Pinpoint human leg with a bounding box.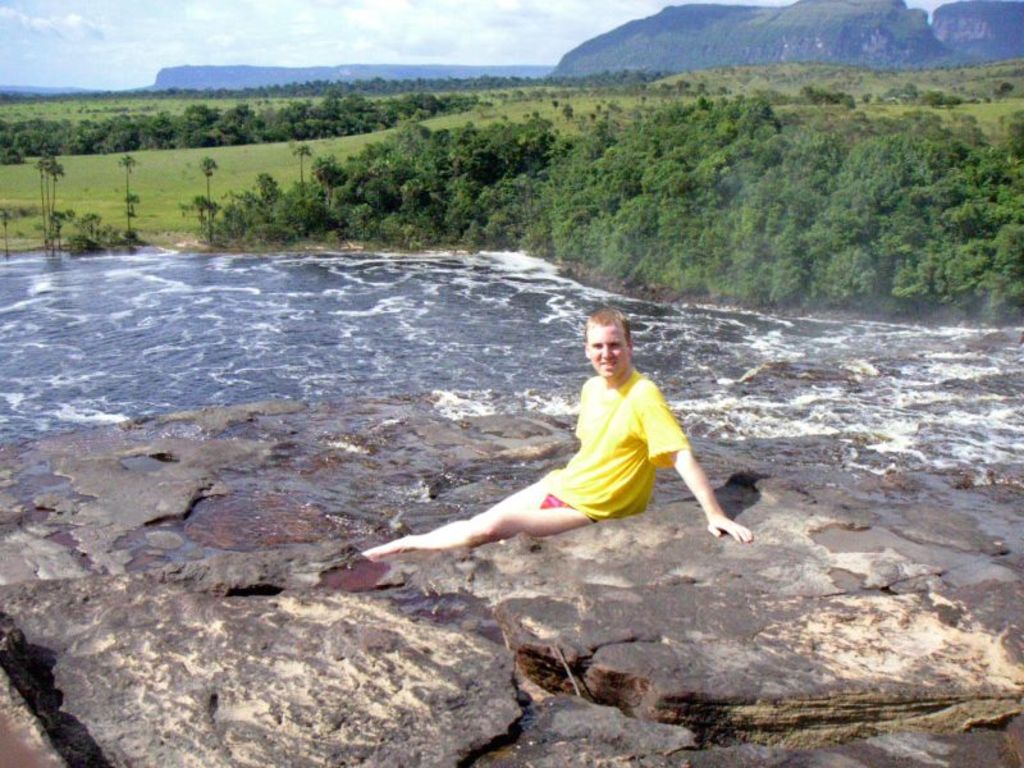
(364, 504, 590, 550).
